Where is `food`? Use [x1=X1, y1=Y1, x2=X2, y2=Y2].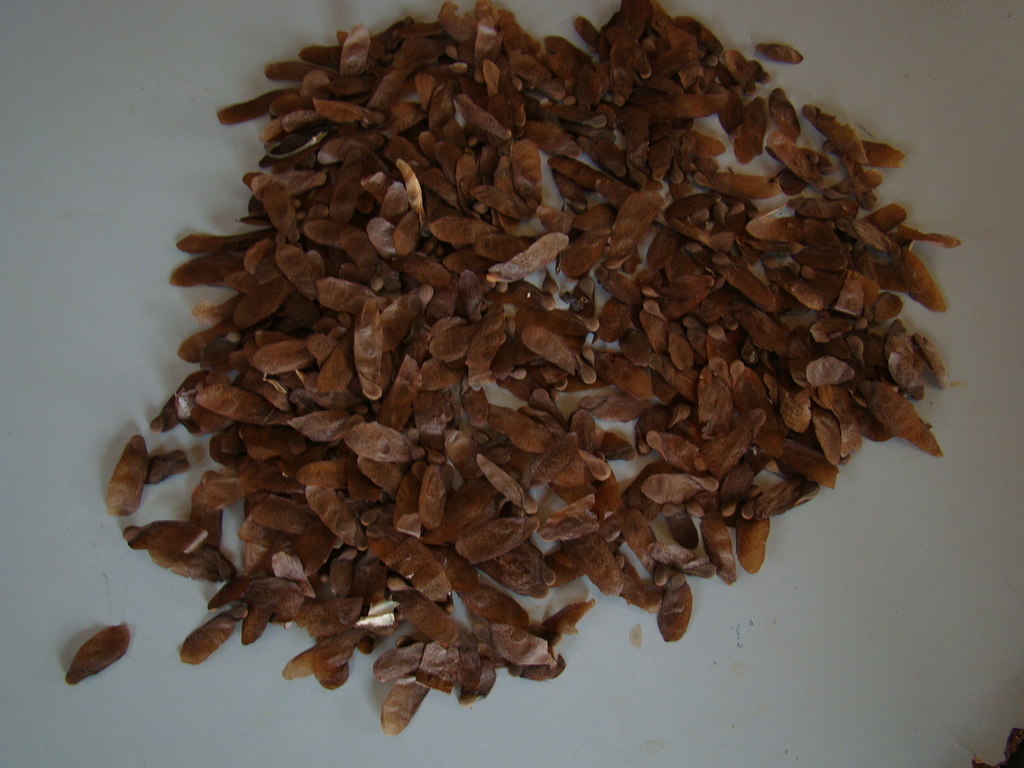
[x1=109, y1=33, x2=936, y2=677].
